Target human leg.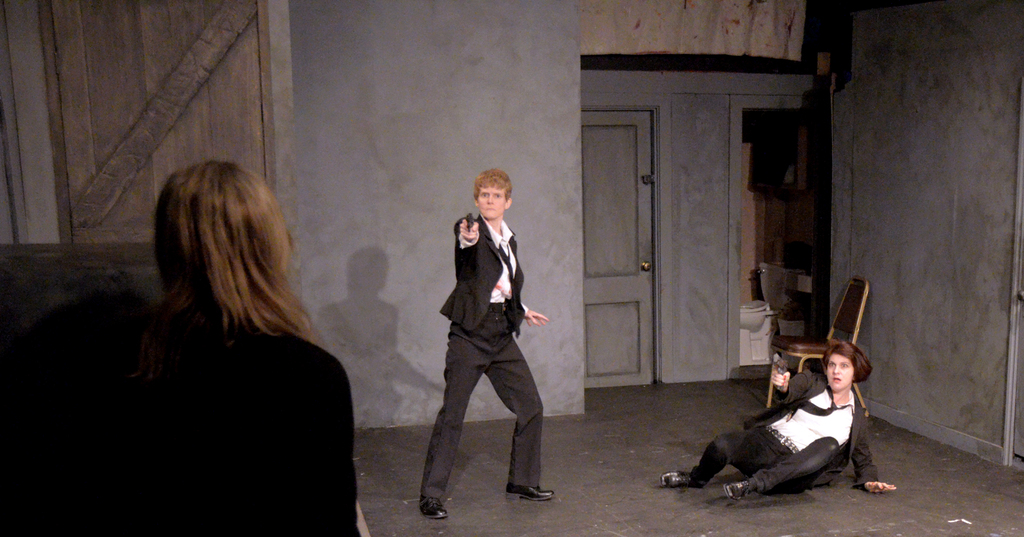
Target region: (left=488, top=319, right=552, bottom=499).
